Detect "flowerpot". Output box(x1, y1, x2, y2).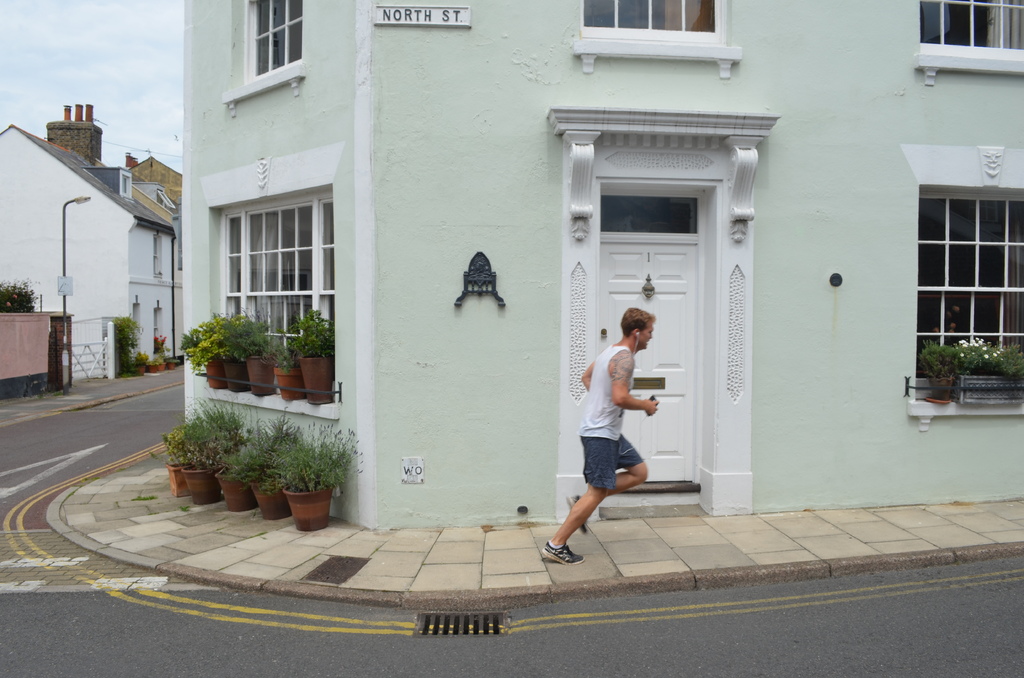
box(136, 365, 143, 376).
